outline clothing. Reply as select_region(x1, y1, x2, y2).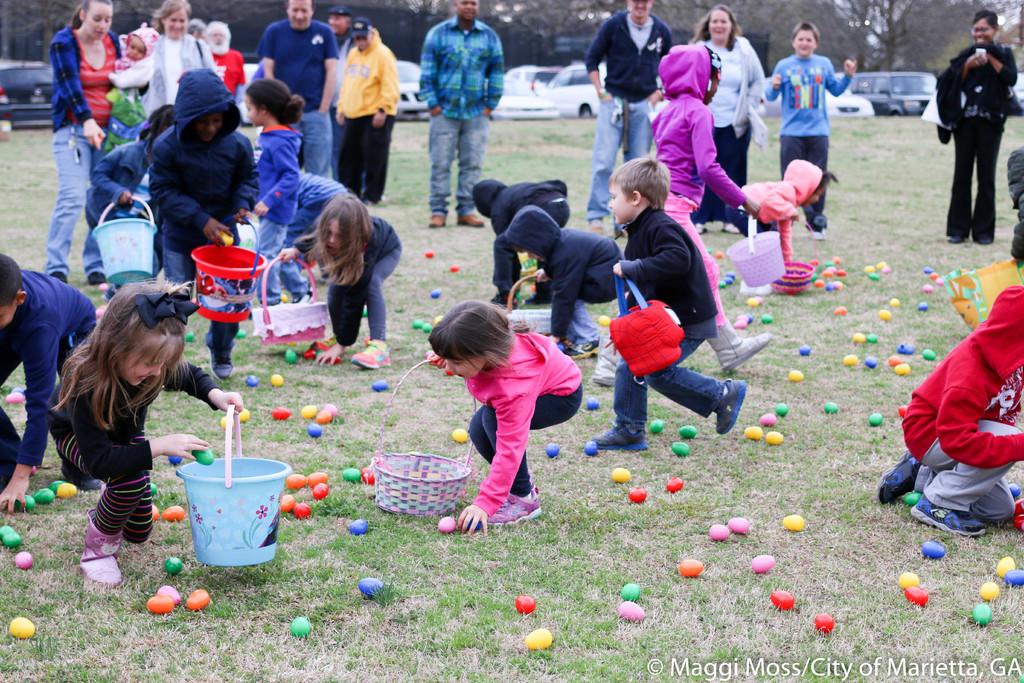
select_region(505, 204, 630, 343).
